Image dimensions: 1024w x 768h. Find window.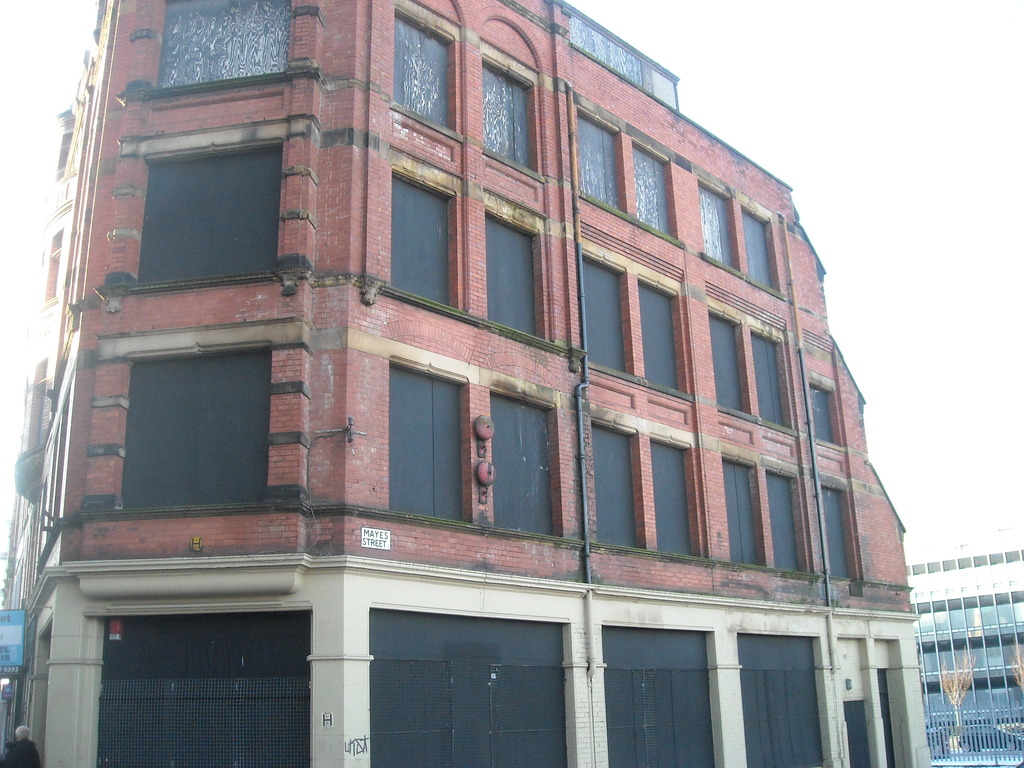
581,259,633,373.
